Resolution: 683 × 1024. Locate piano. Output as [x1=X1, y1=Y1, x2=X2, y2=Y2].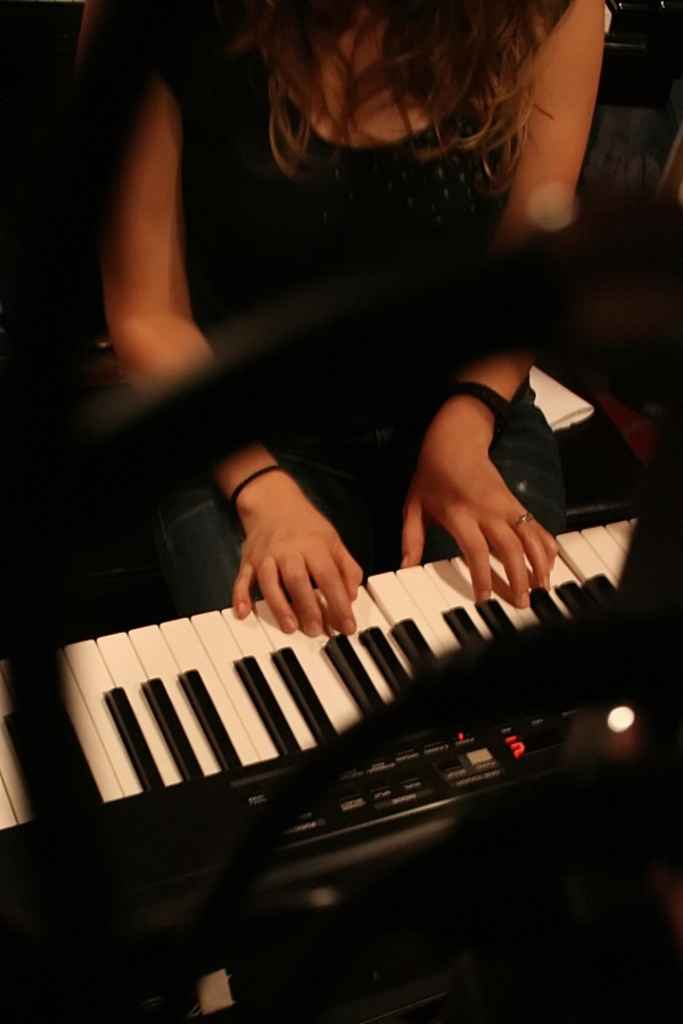
[x1=69, y1=443, x2=612, y2=815].
